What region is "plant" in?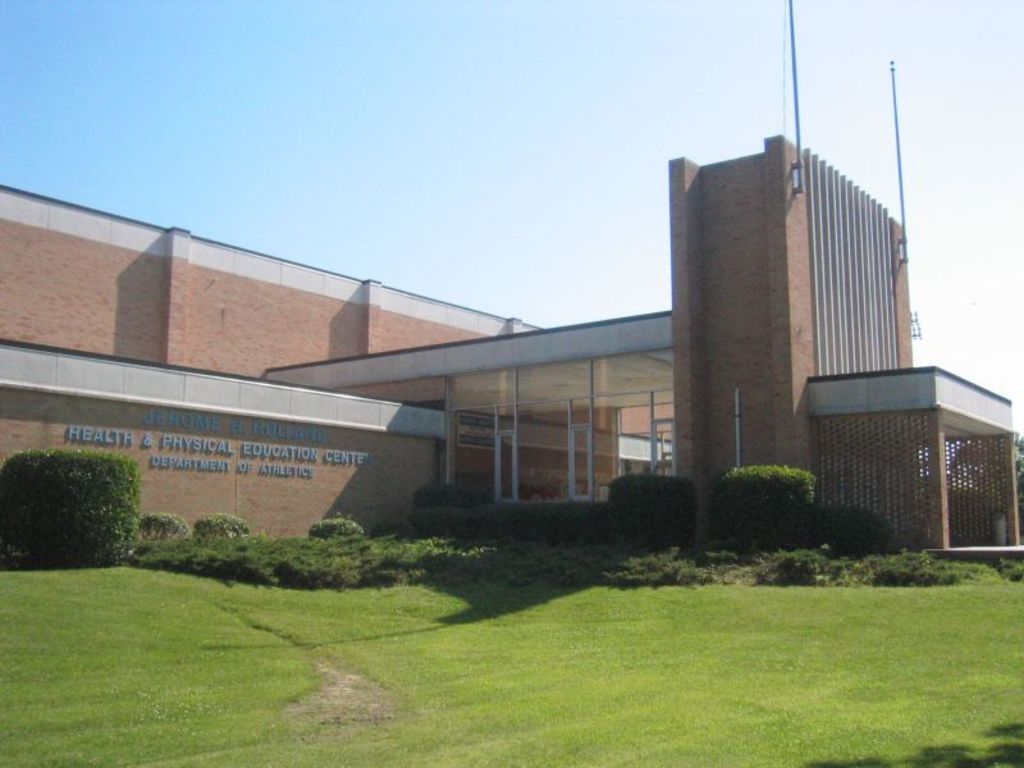
<box>416,506,605,544</box>.
